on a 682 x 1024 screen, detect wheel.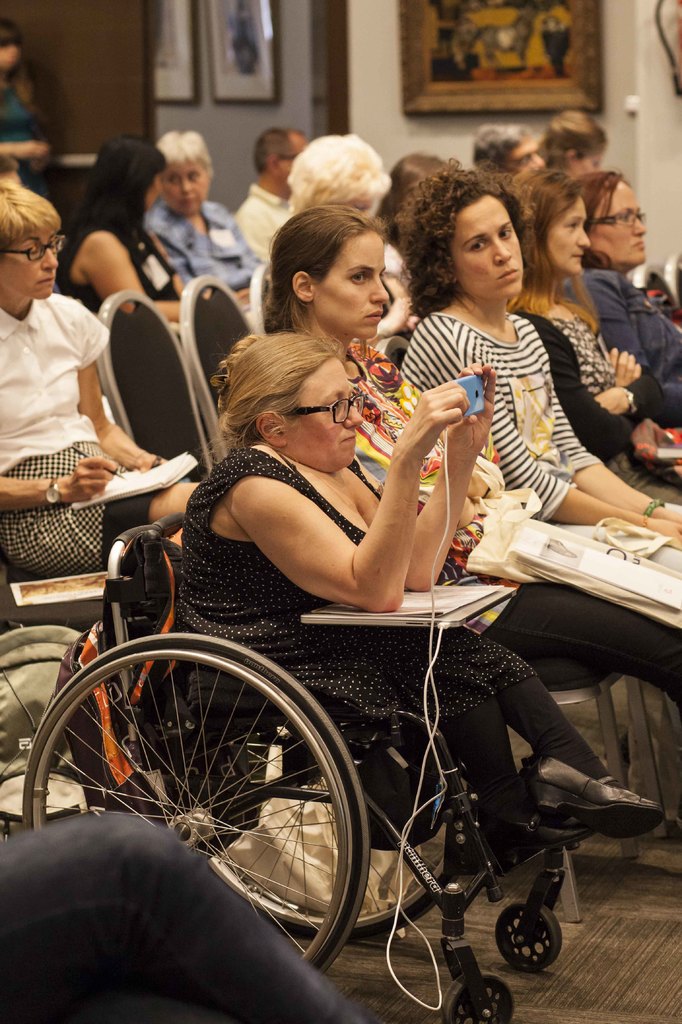
[x1=39, y1=644, x2=378, y2=956].
